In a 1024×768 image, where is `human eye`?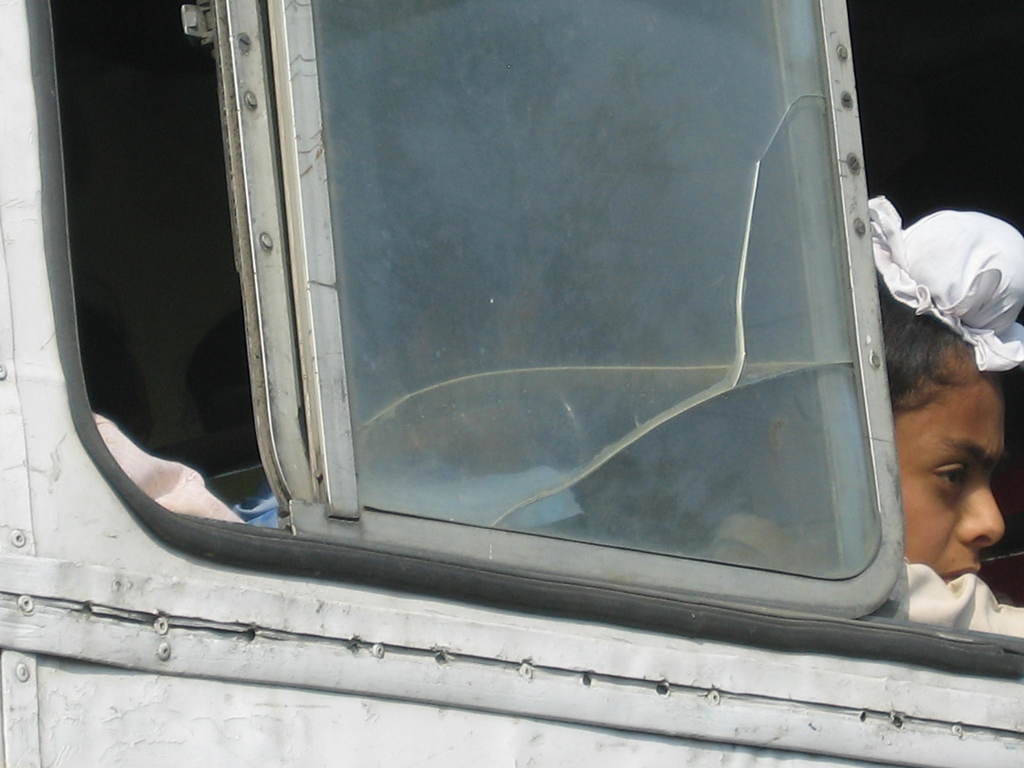
crop(932, 462, 968, 498).
